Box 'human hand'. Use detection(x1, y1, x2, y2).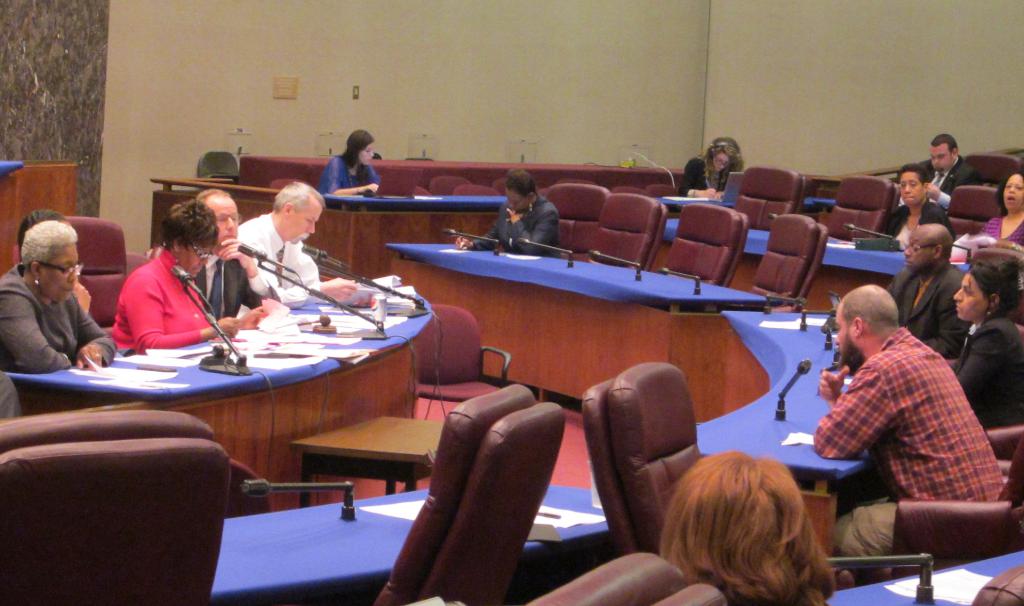
detection(506, 207, 525, 223).
